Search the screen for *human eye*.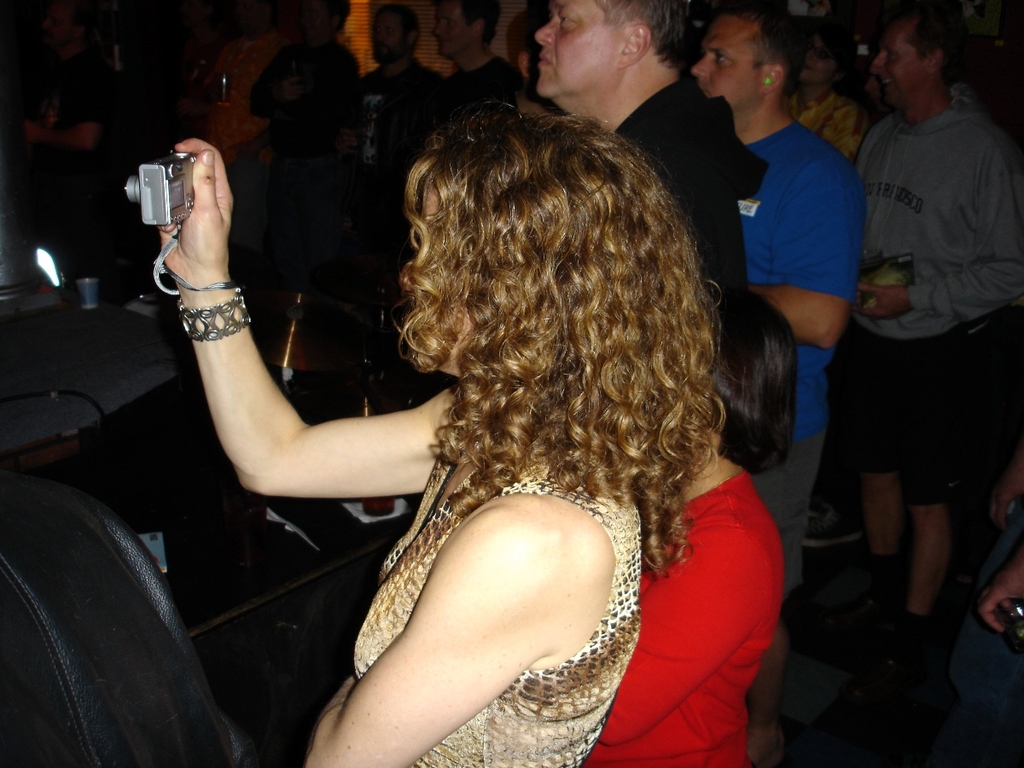
Found at left=440, top=15, right=461, bottom=28.
